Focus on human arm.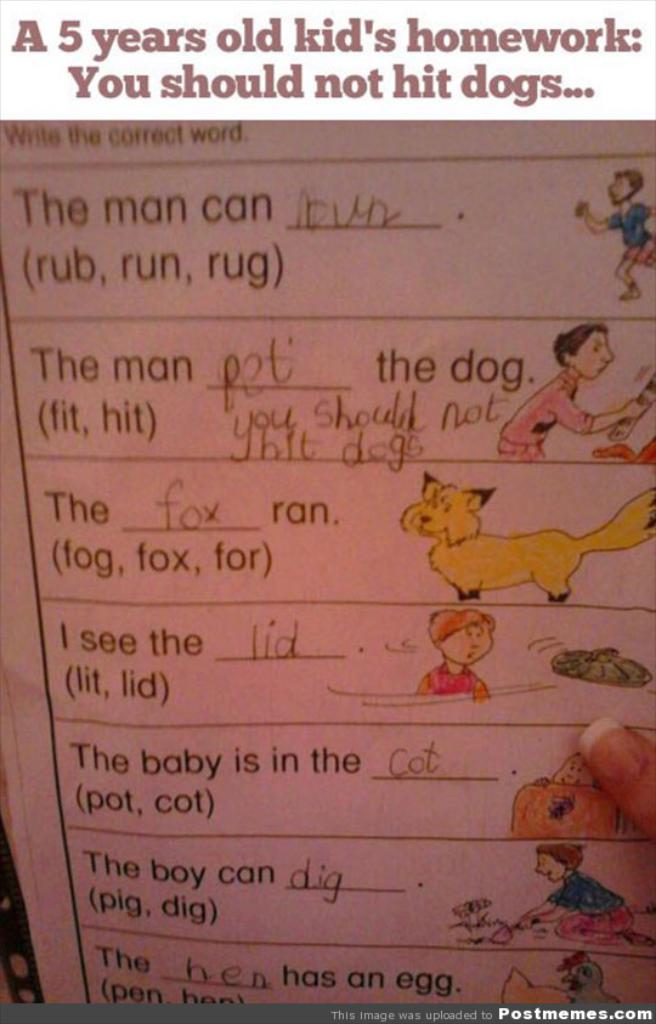
Focused at x1=570 y1=197 x2=623 y2=234.
